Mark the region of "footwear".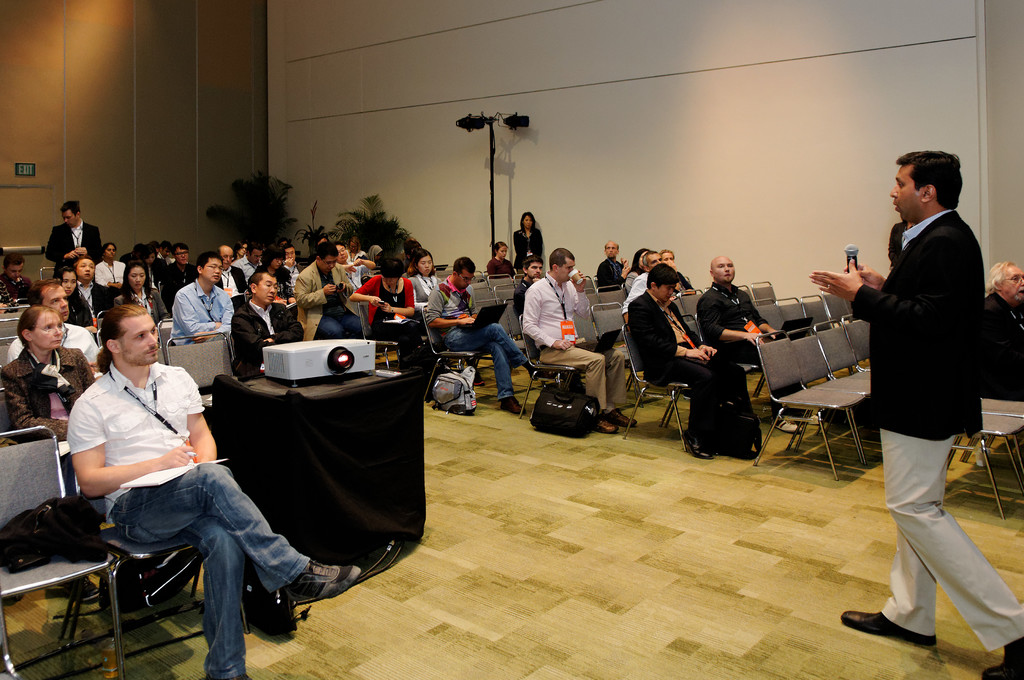
Region: 836 608 938 638.
